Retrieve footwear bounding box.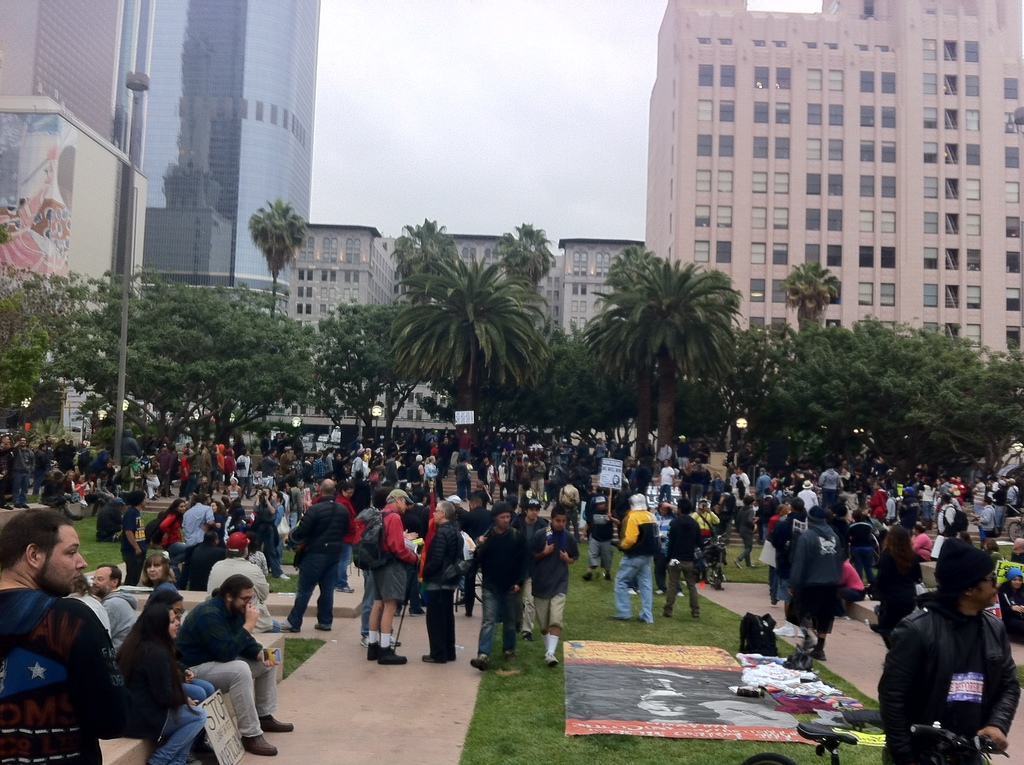
Bounding box: Rect(331, 585, 351, 596).
